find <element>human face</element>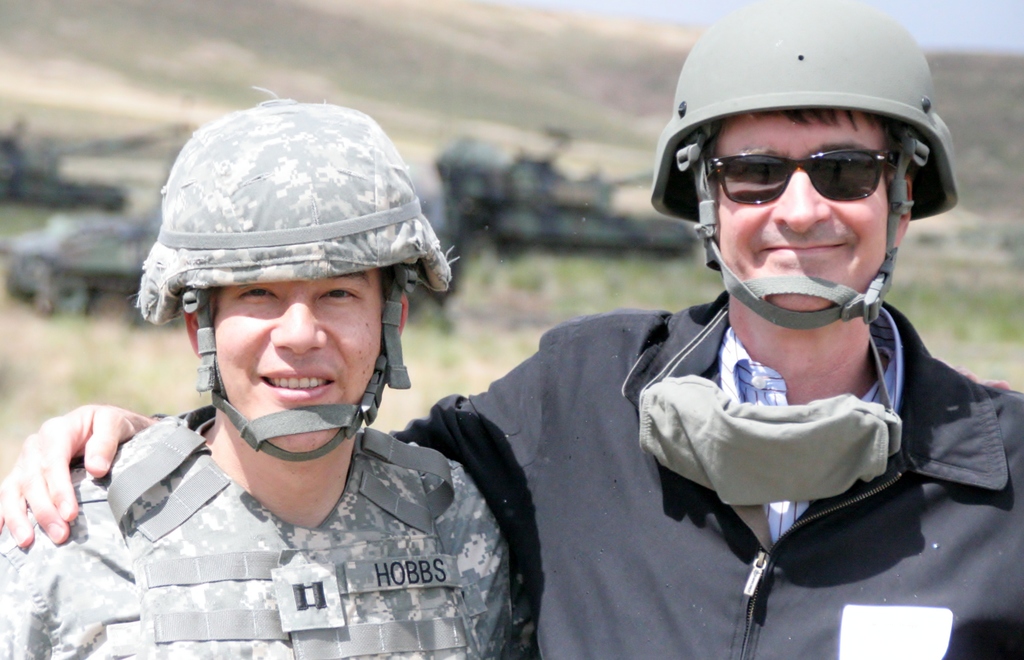
rect(207, 262, 387, 458)
